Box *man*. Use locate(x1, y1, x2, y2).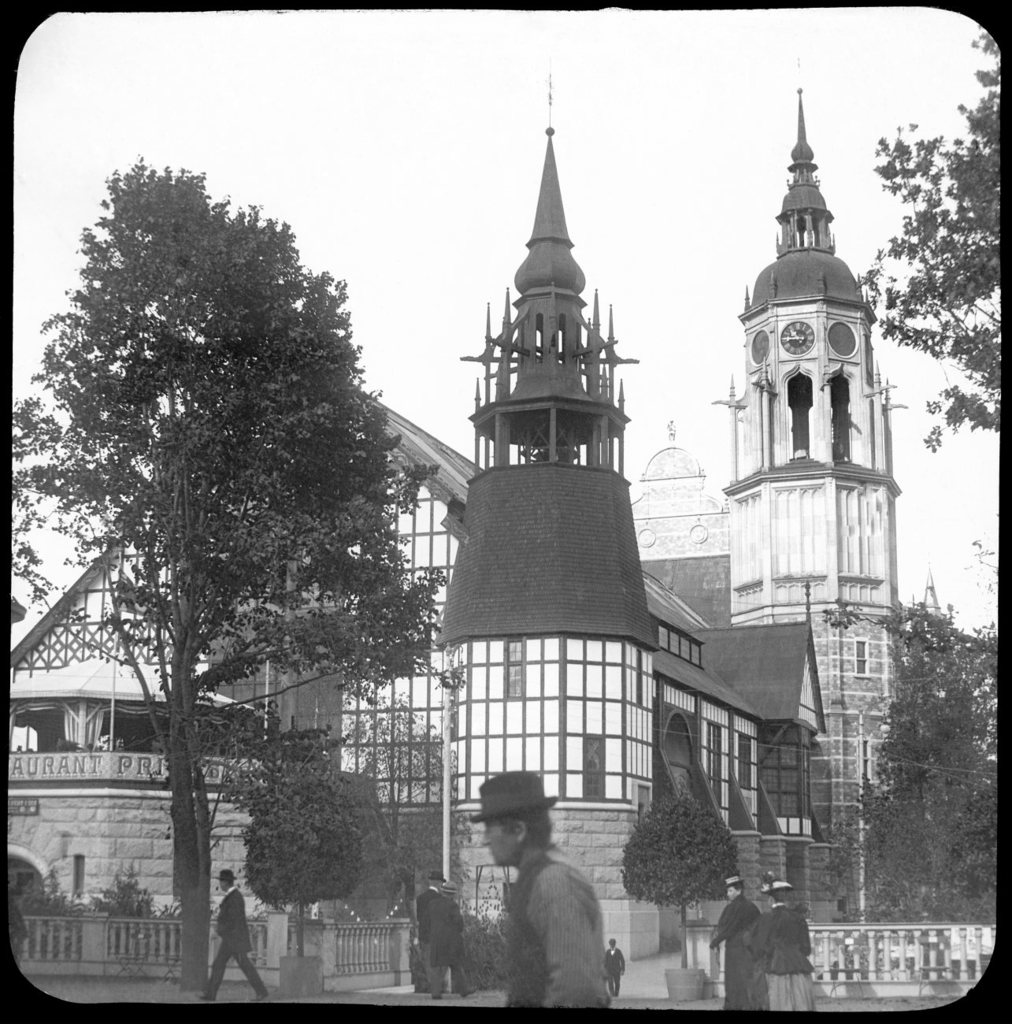
locate(199, 854, 295, 1004).
